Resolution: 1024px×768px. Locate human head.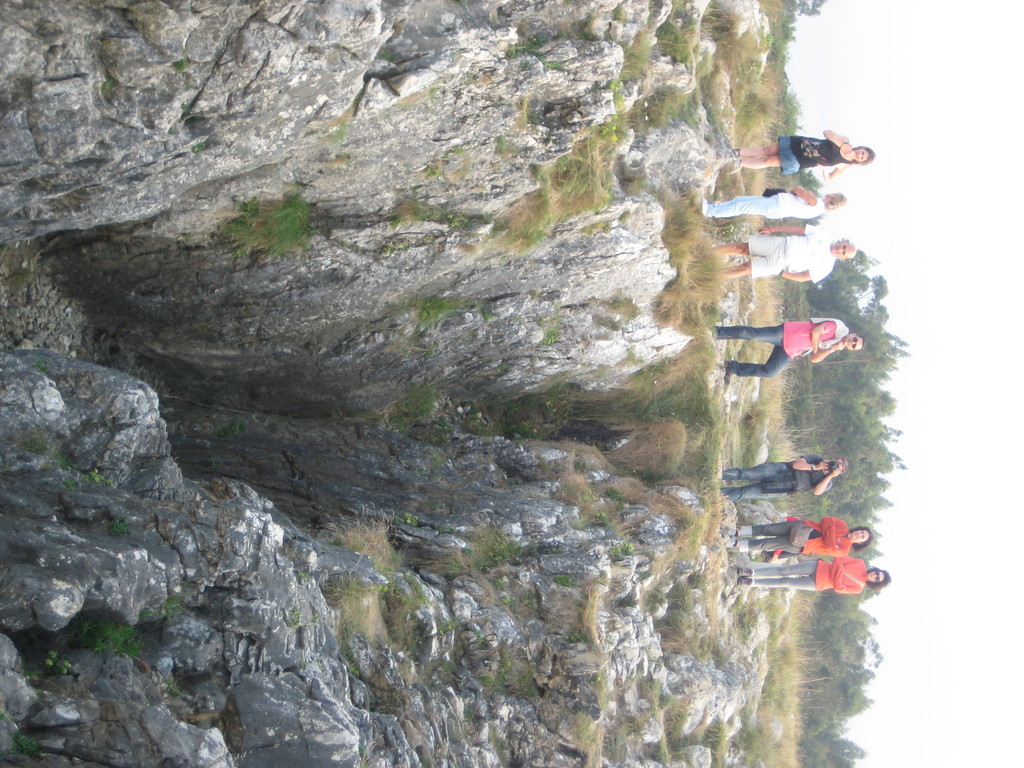
crop(829, 237, 857, 263).
